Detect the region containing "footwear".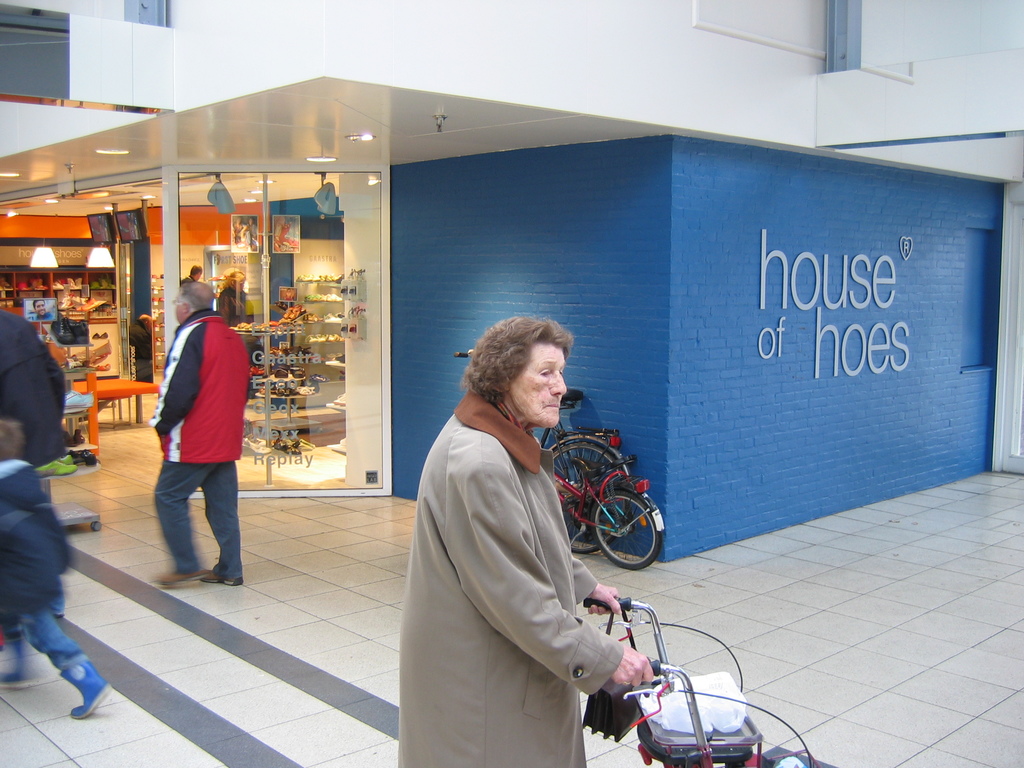
bbox=(68, 651, 111, 722).
